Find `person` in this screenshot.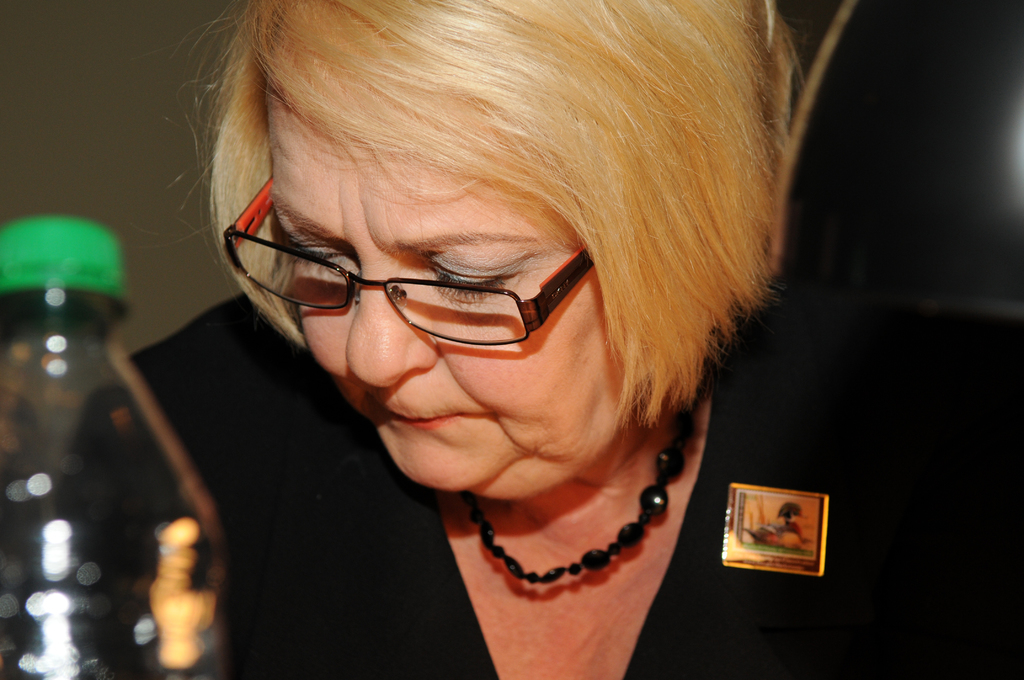
The bounding box for `person` is <region>115, 0, 896, 677</region>.
